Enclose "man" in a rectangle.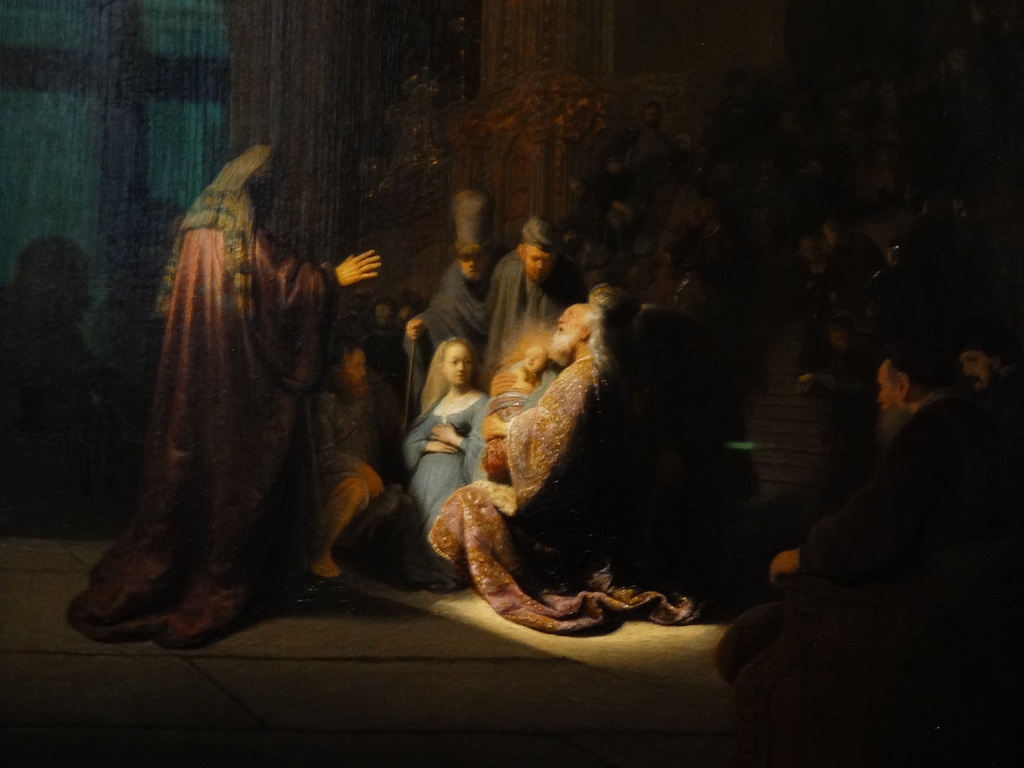
(left=961, top=342, right=1021, bottom=401).
